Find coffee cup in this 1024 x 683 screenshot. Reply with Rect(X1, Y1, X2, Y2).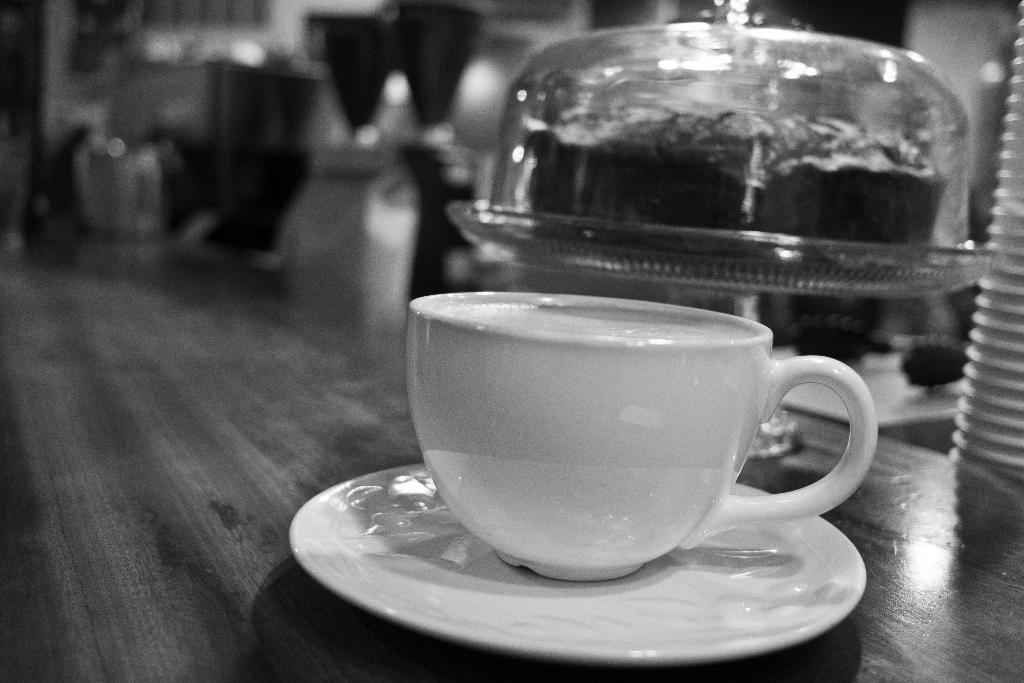
Rect(403, 287, 879, 580).
